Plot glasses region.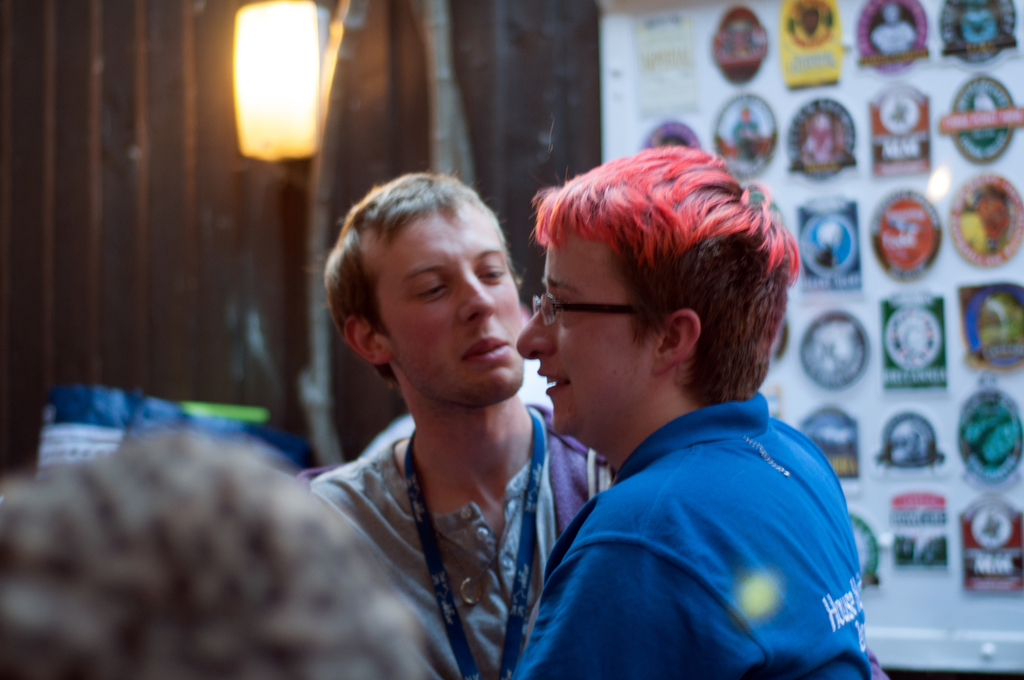
Plotted at (x1=531, y1=289, x2=673, y2=328).
